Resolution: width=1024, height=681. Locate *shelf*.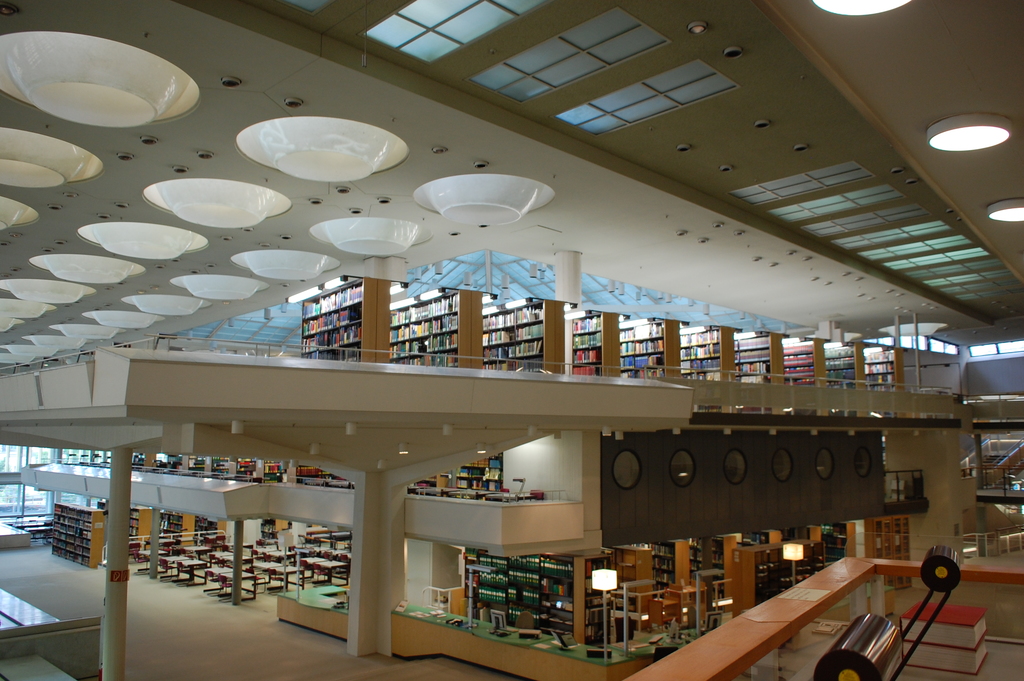
region(731, 334, 787, 387).
